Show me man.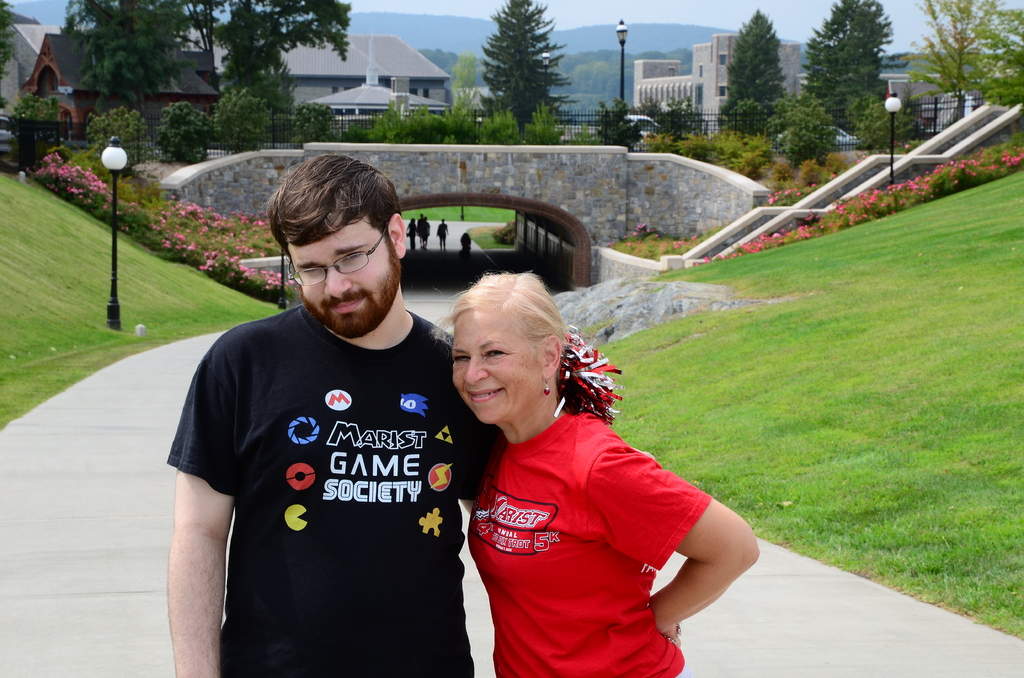
man is here: {"x1": 160, "y1": 136, "x2": 492, "y2": 677}.
